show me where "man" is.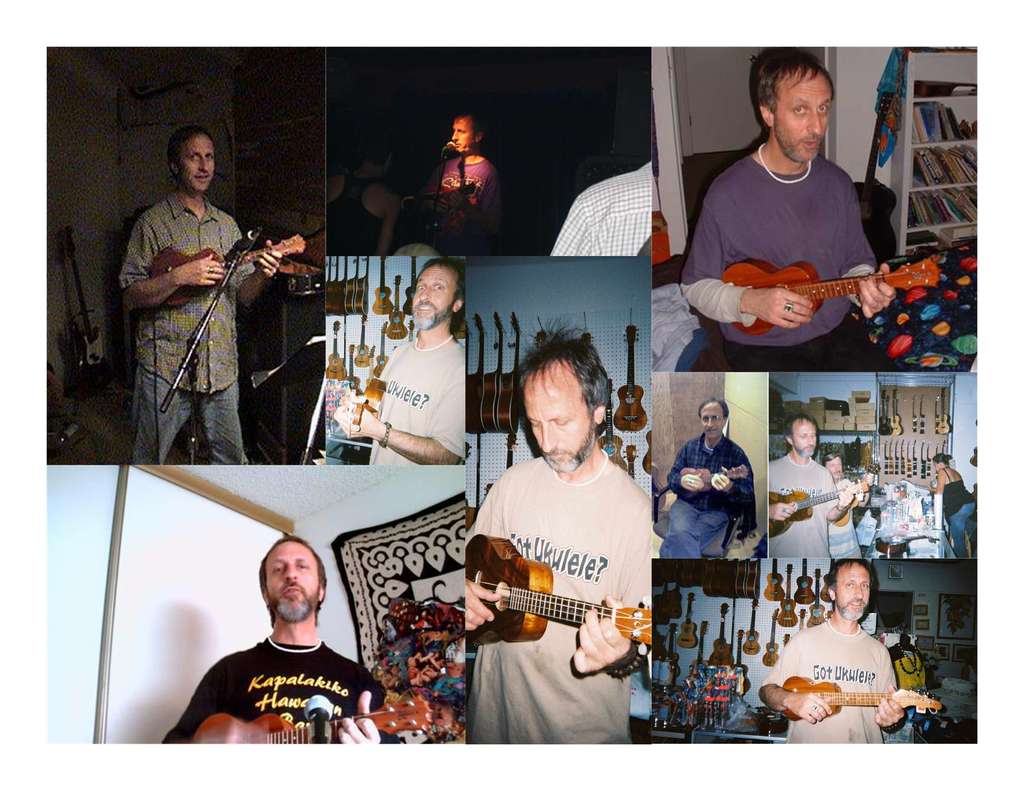
"man" is at {"x1": 117, "y1": 130, "x2": 280, "y2": 464}.
